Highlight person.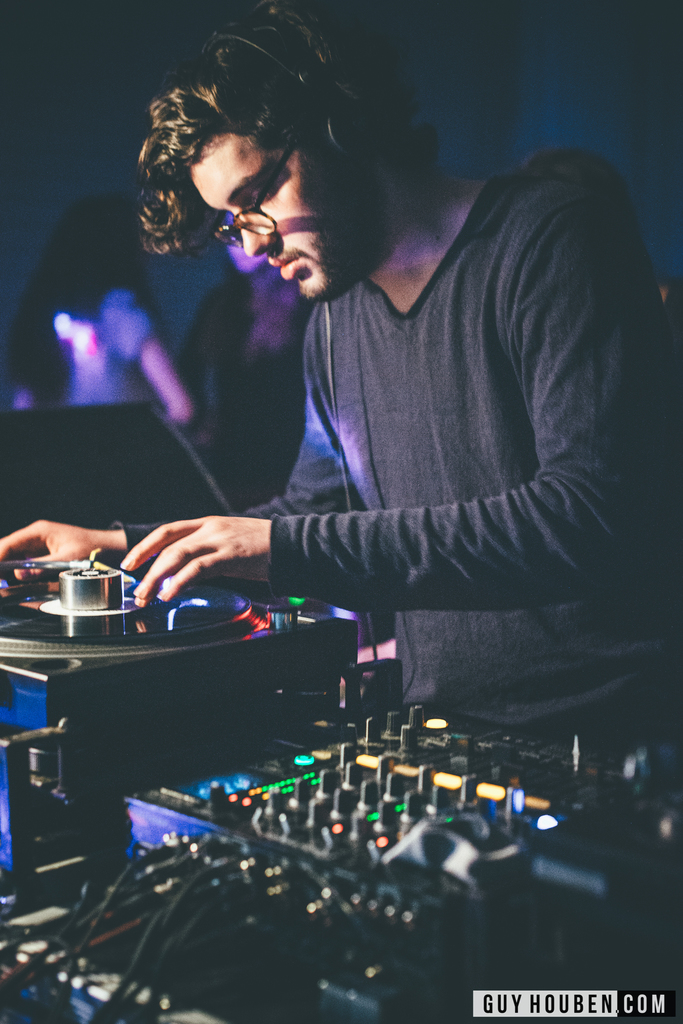
Highlighted region: locate(101, 12, 613, 772).
